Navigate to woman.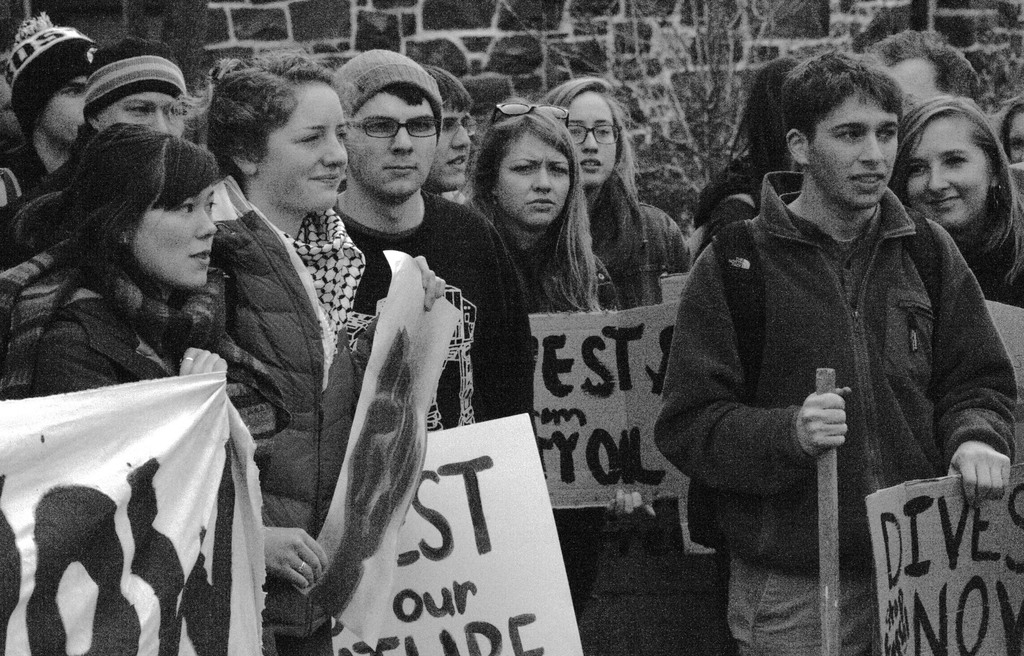
Navigation target: BBox(462, 104, 656, 623).
